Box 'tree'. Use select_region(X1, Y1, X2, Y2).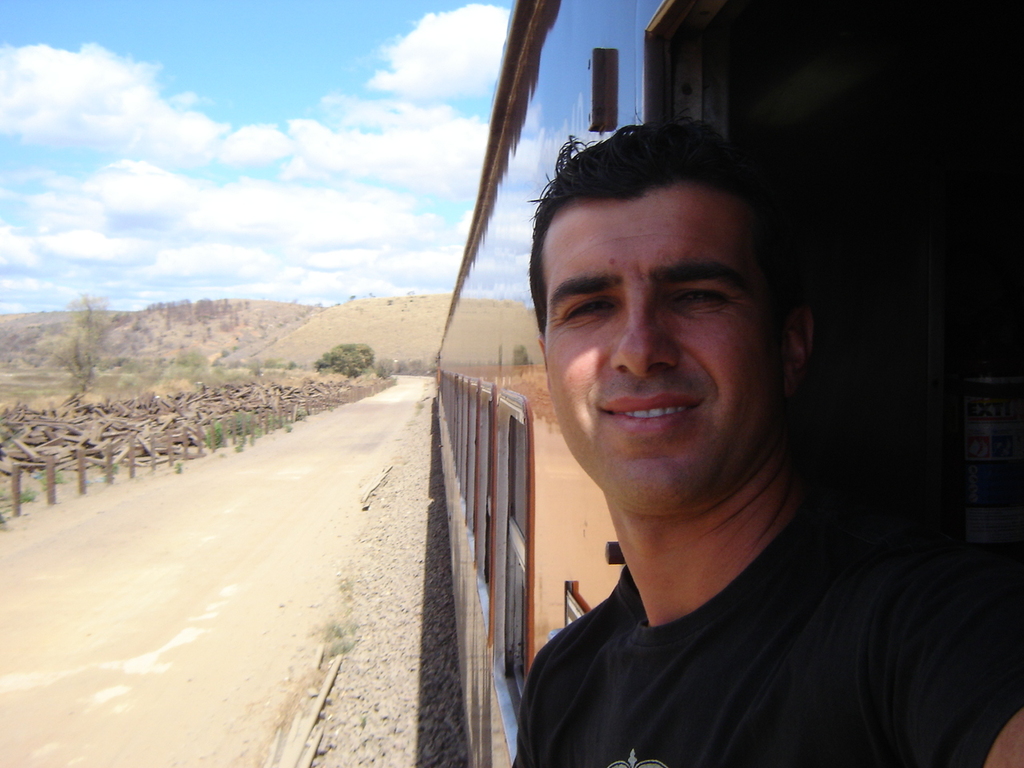
select_region(310, 342, 377, 381).
